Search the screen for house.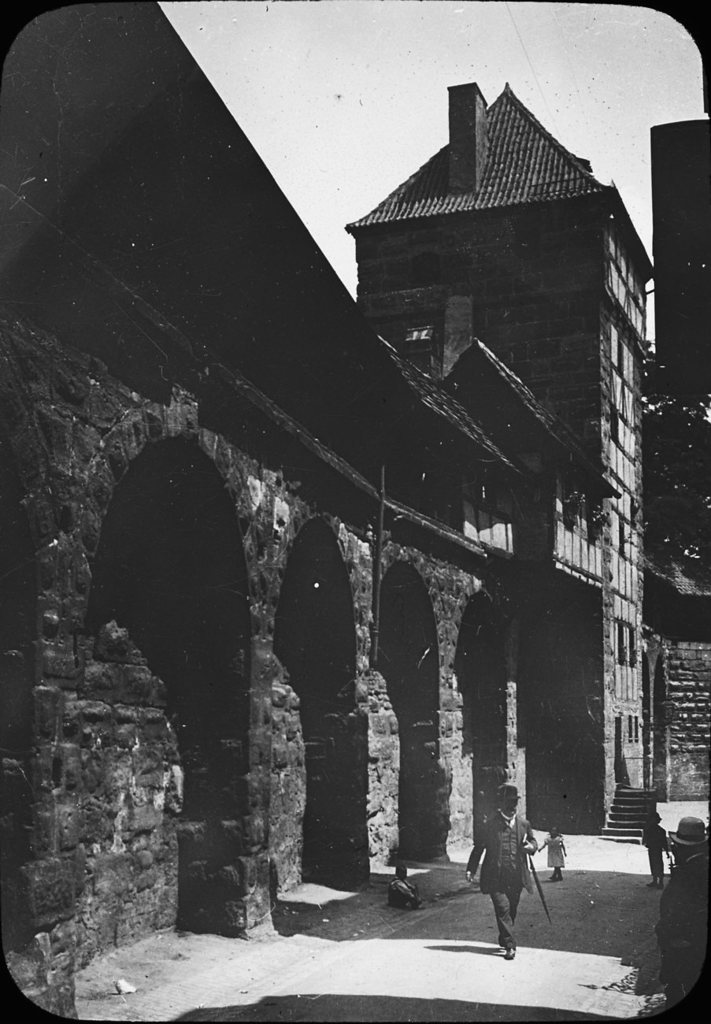
Found at (x1=402, y1=107, x2=710, y2=869).
